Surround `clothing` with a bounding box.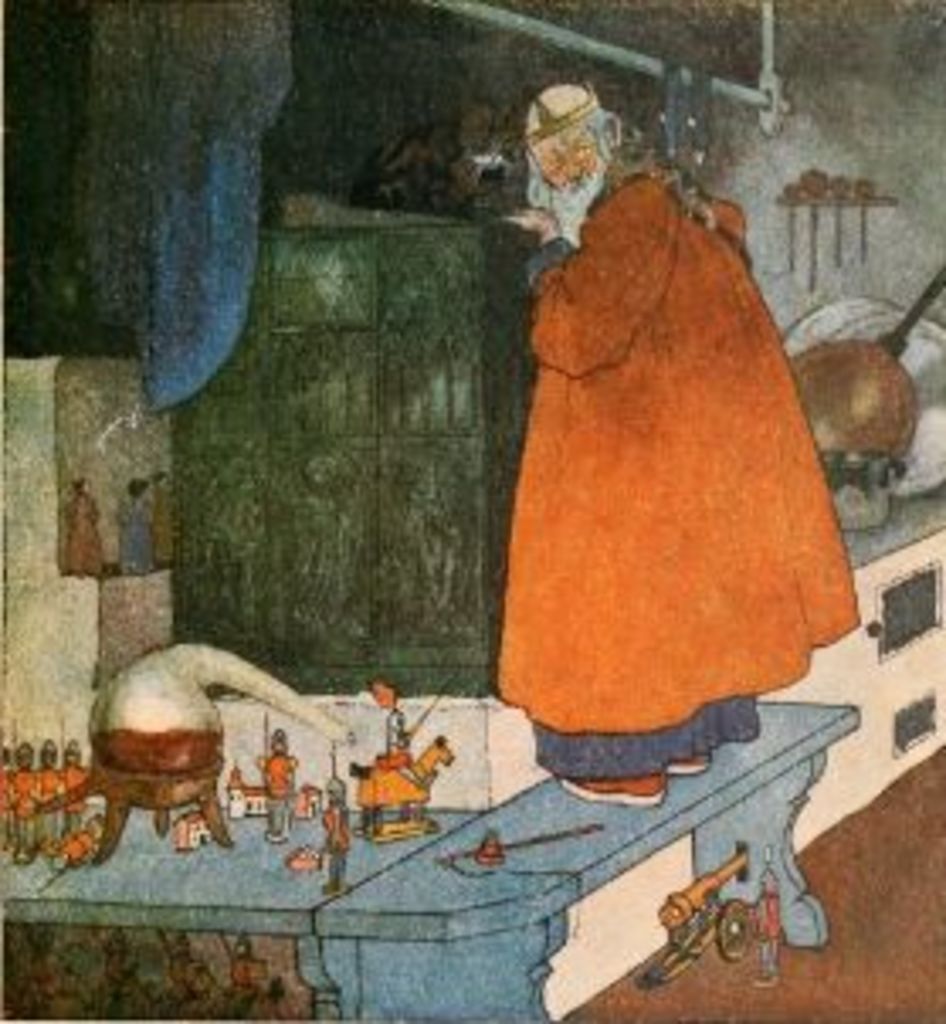
crop(760, 892, 780, 973).
